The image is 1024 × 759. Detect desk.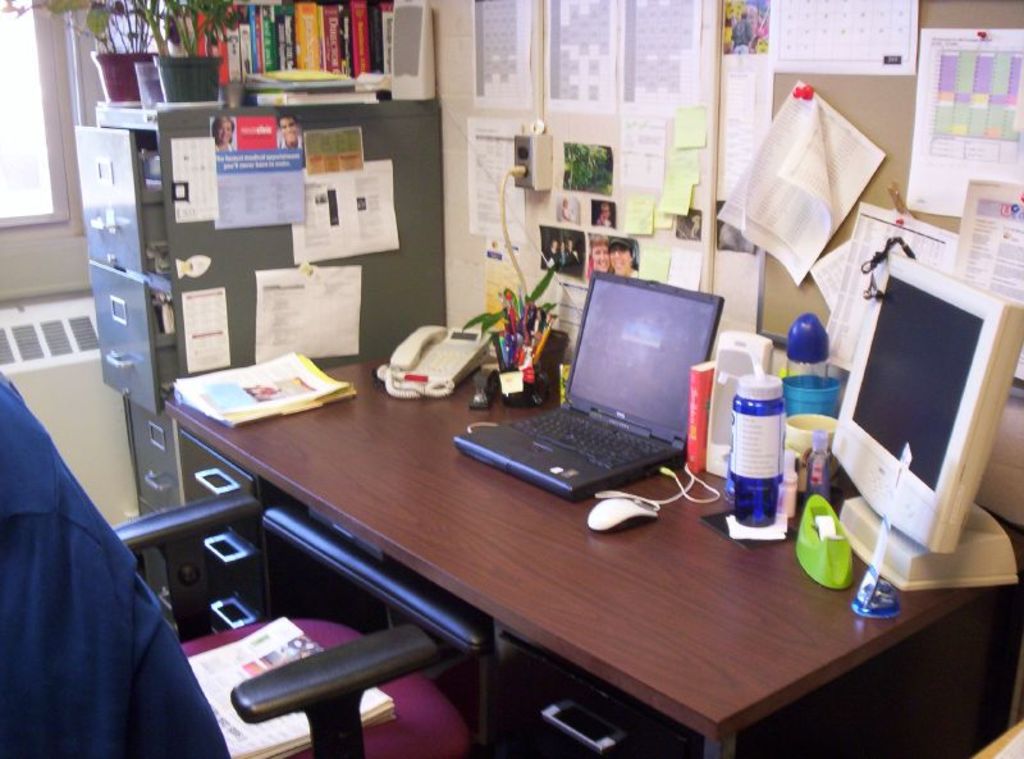
Detection: x1=124, y1=307, x2=974, y2=750.
